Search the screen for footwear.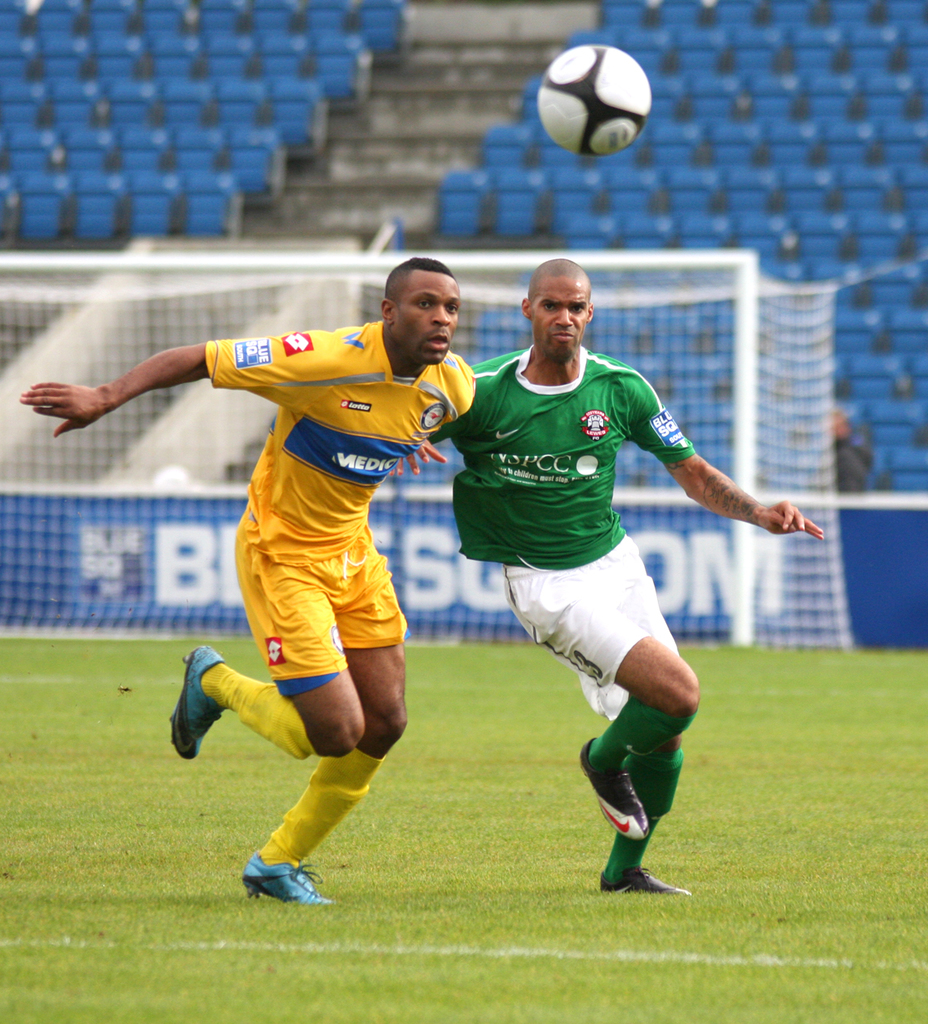
Found at rect(609, 864, 692, 898).
